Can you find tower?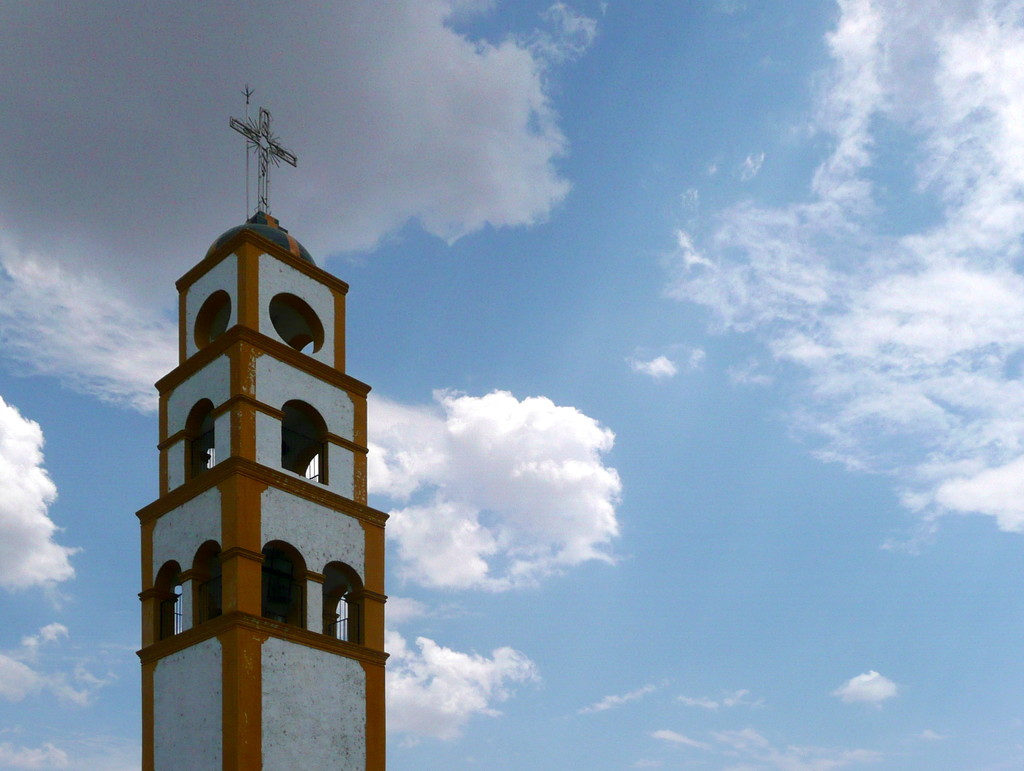
Yes, bounding box: {"x1": 137, "y1": 85, "x2": 389, "y2": 770}.
